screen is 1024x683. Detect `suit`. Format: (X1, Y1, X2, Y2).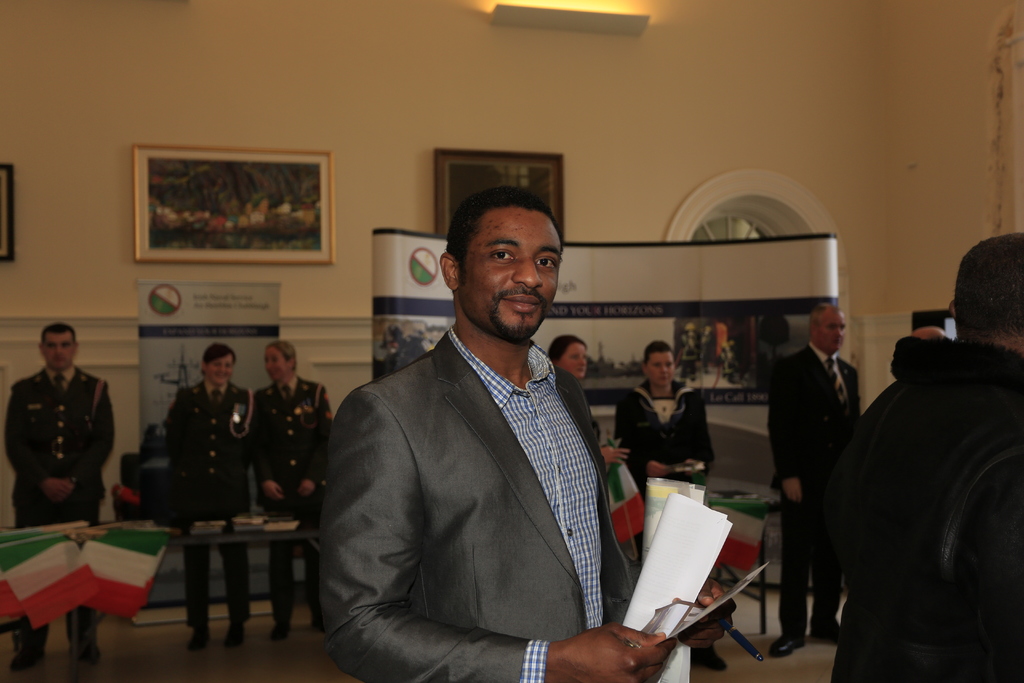
(768, 344, 867, 638).
